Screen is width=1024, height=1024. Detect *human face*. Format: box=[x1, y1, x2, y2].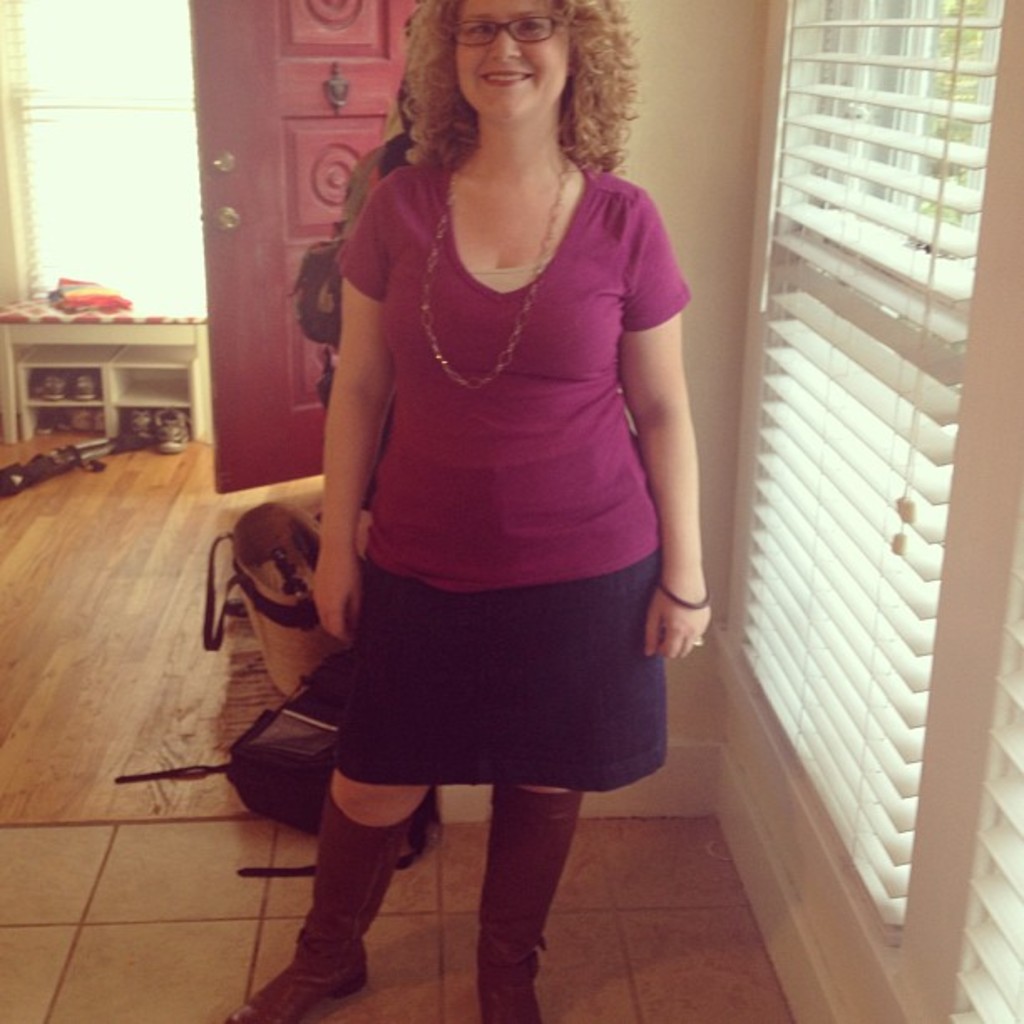
box=[460, 0, 572, 120].
